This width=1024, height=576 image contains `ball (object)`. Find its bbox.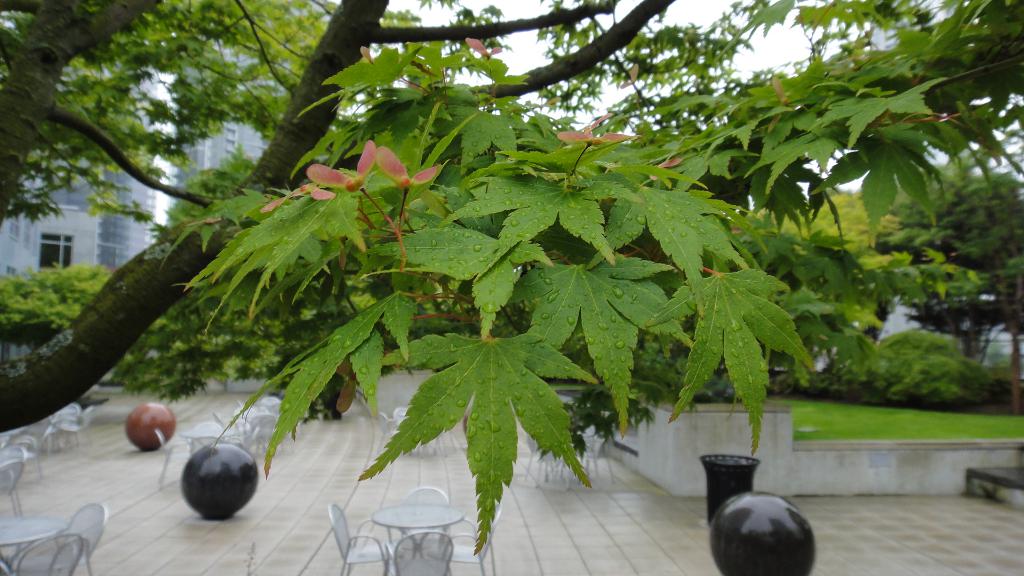
(712, 492, 814, 575).
